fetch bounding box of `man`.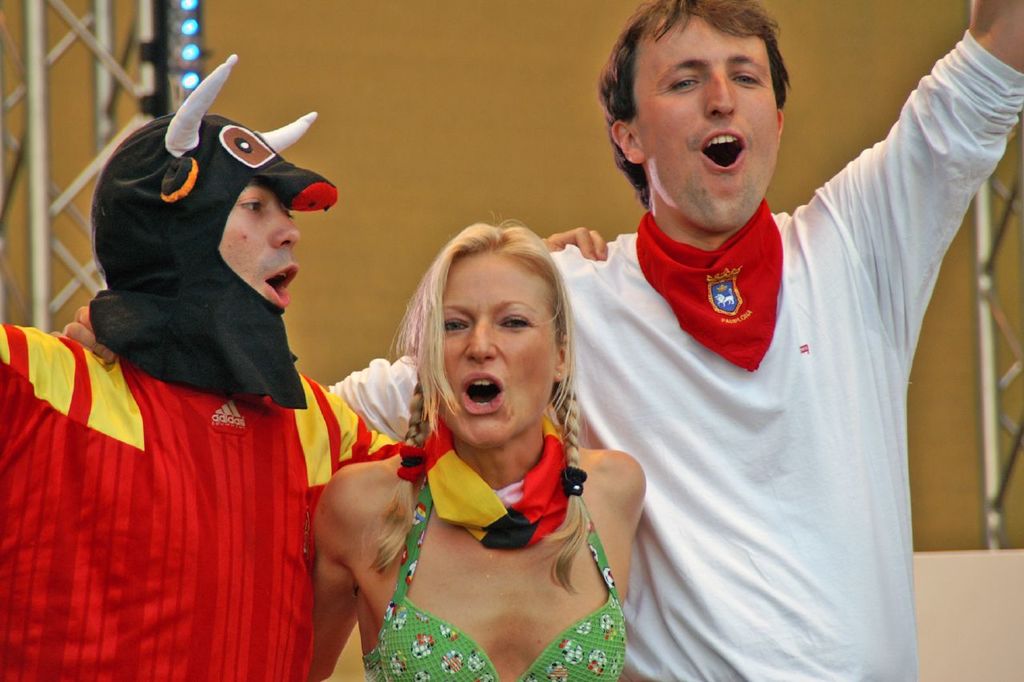
Bbox: x1=0, y1=109, x2=406, y2=681.
